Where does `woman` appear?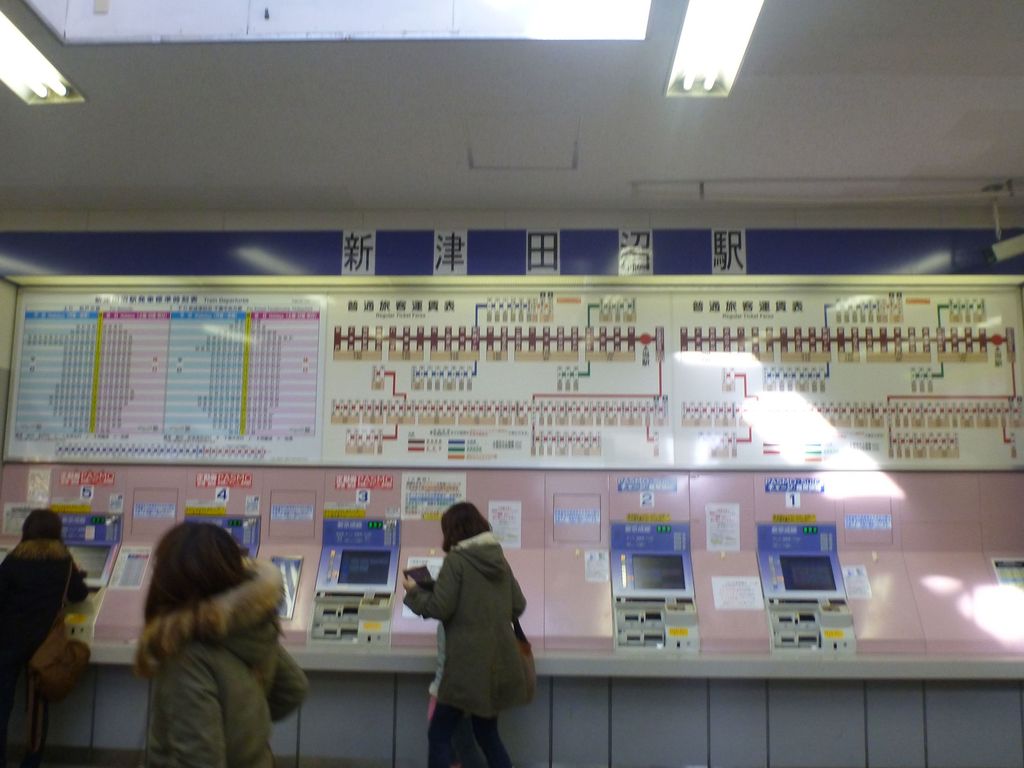
Appears at box=[104, 512, 308, 766].
